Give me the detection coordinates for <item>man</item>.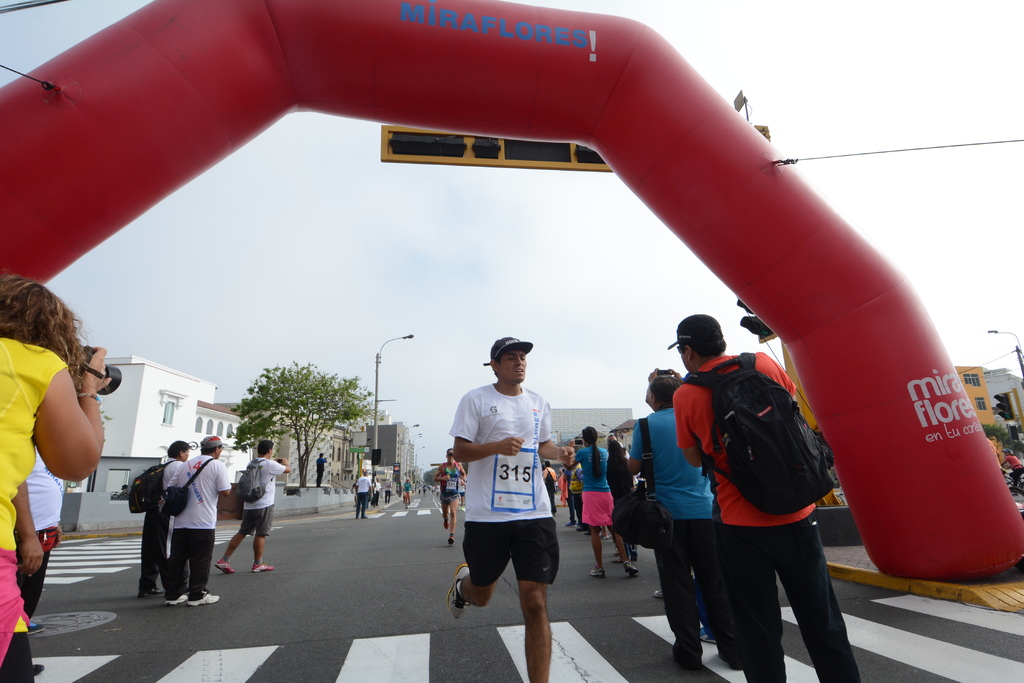
bbox=[441, 338, 574, 664].
